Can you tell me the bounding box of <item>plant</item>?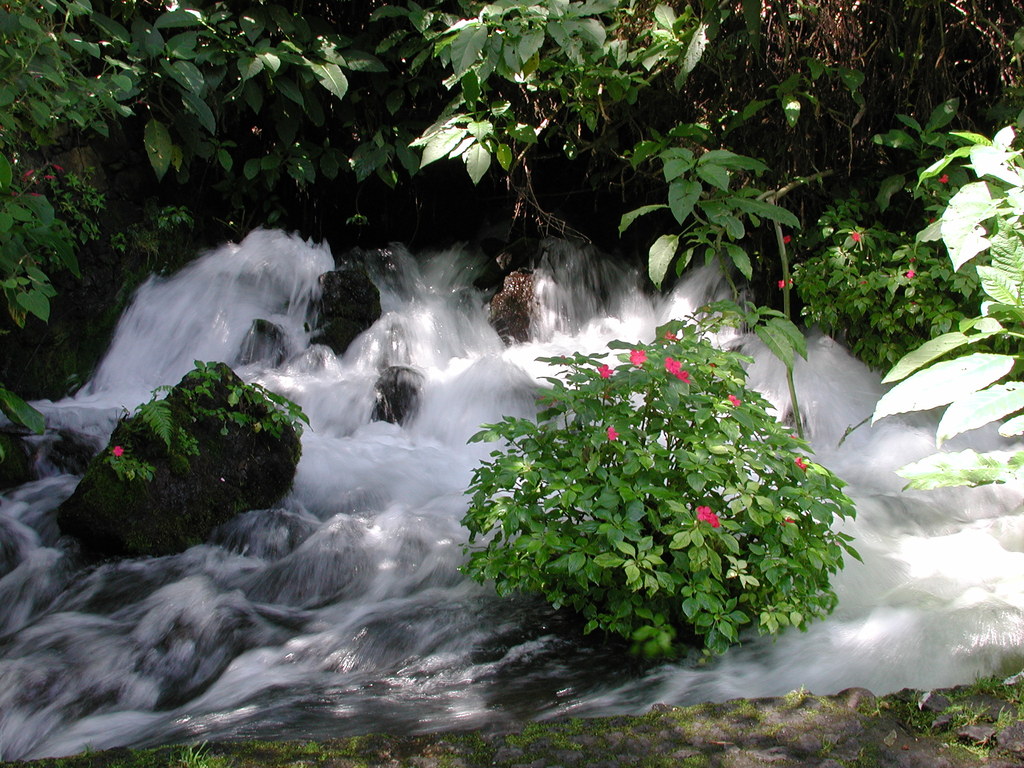
locate(55, 356, 318, 549).
